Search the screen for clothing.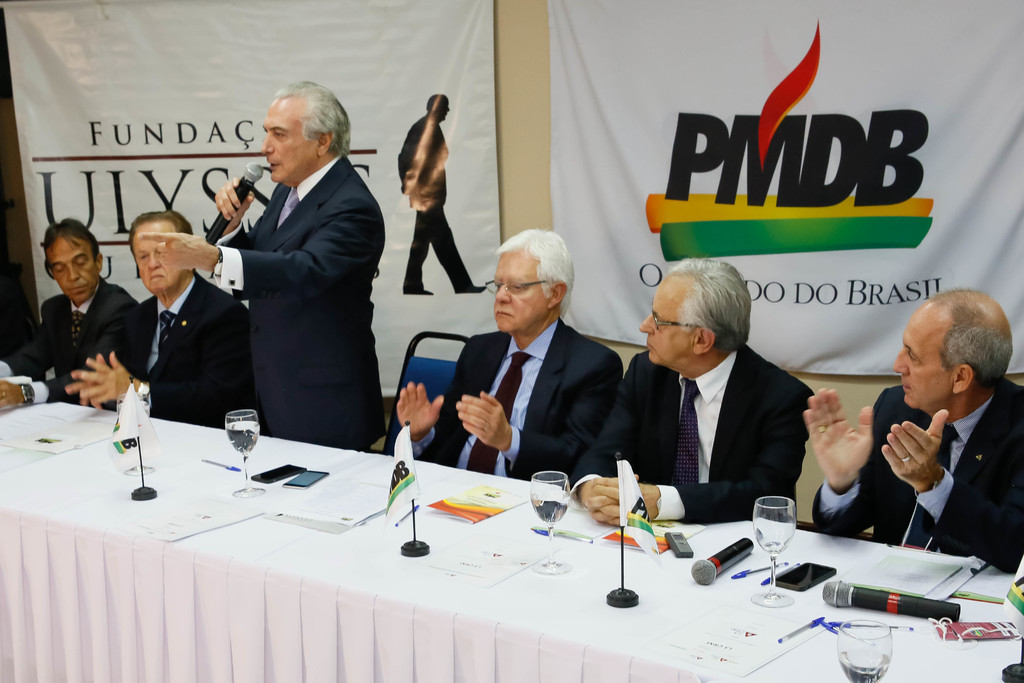
Found at box=[0, 277, 138, 404].
